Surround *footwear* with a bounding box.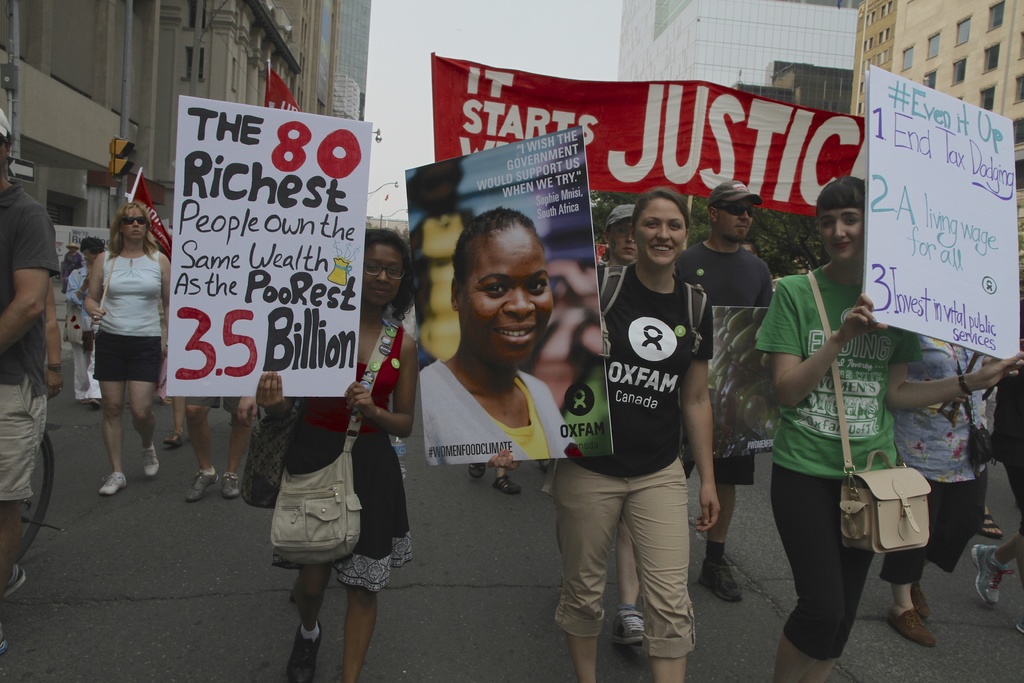
(left=467, top=465, right=486, bottom=479).
